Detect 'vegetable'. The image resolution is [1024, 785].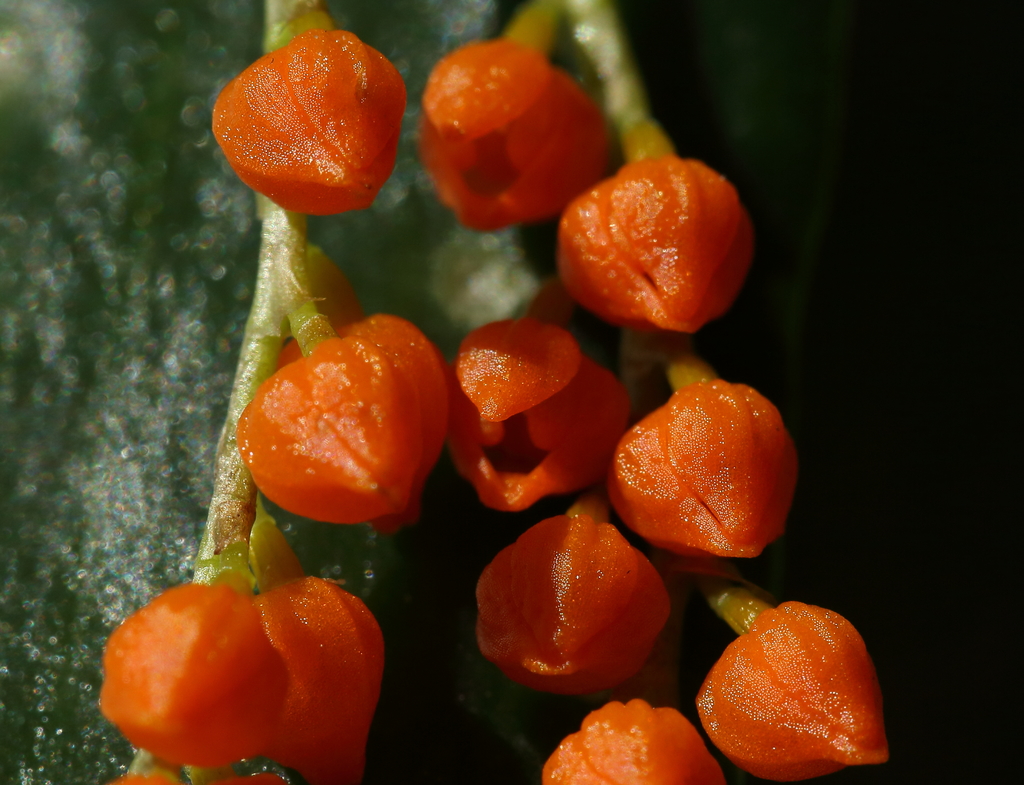
BBox(216, 30, 406, 211).
